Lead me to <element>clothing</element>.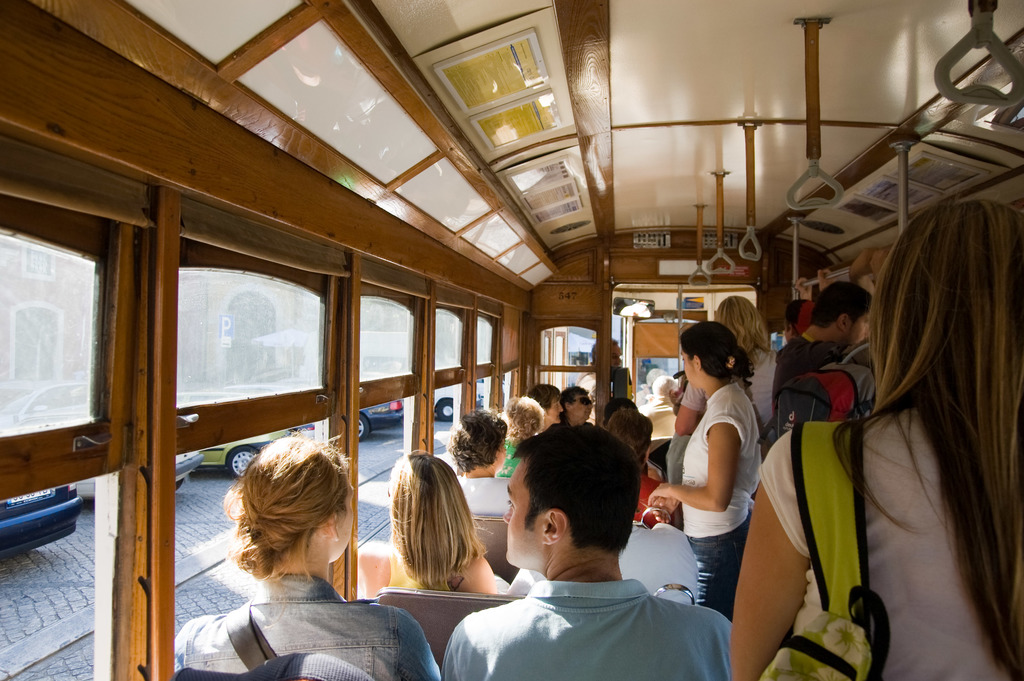
Lead to box(453, 550, 724, 680).
